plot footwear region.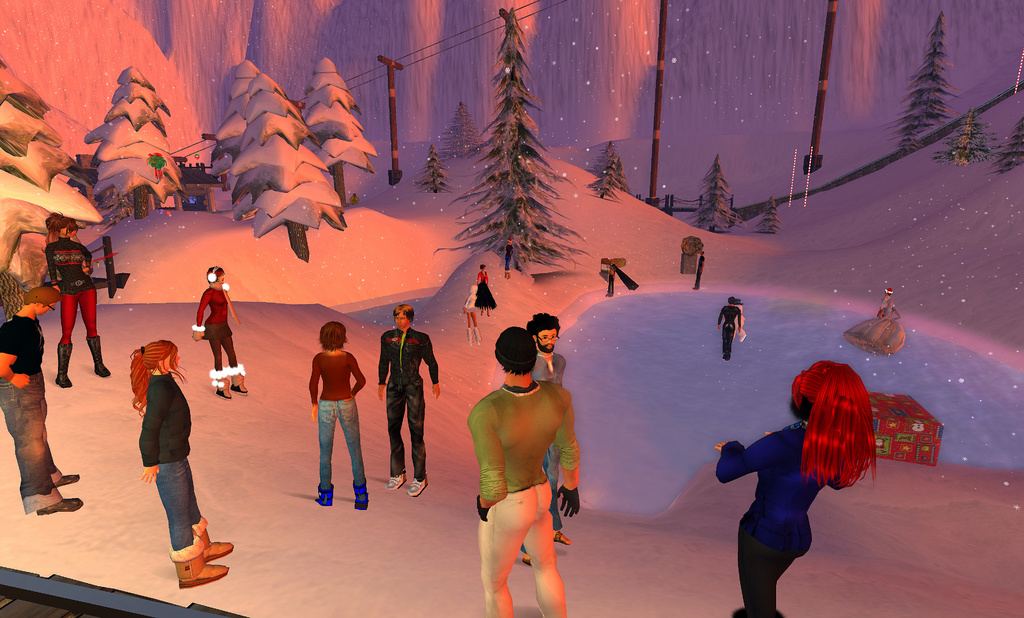
Plotted at region(227, 367, 249, 398).
